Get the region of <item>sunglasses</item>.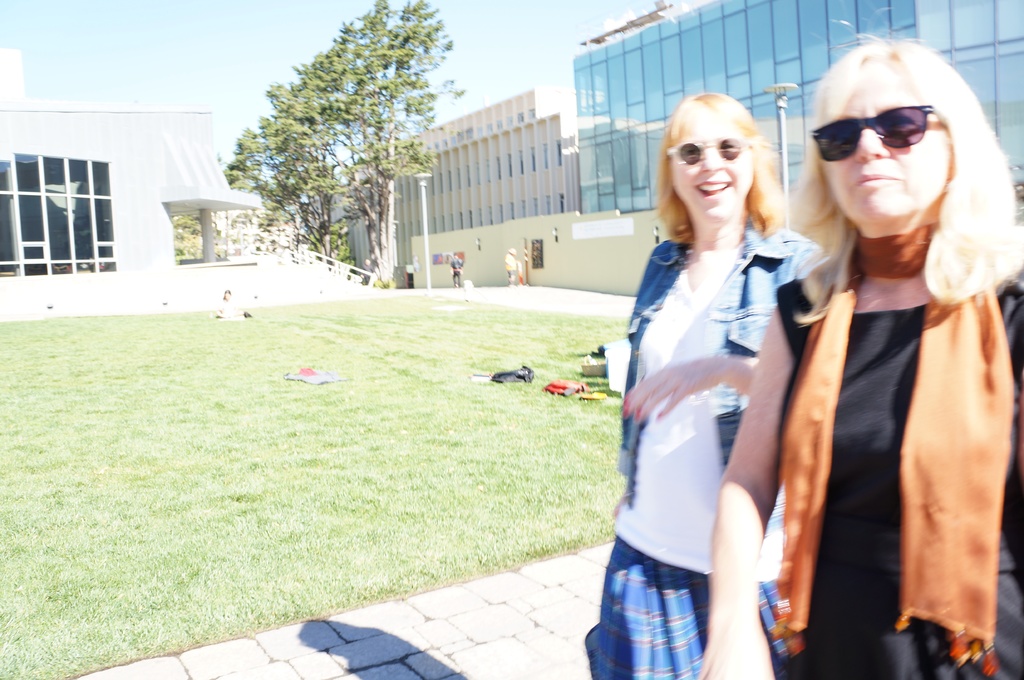
(left=810, top=104, right=935, bottom=165).
